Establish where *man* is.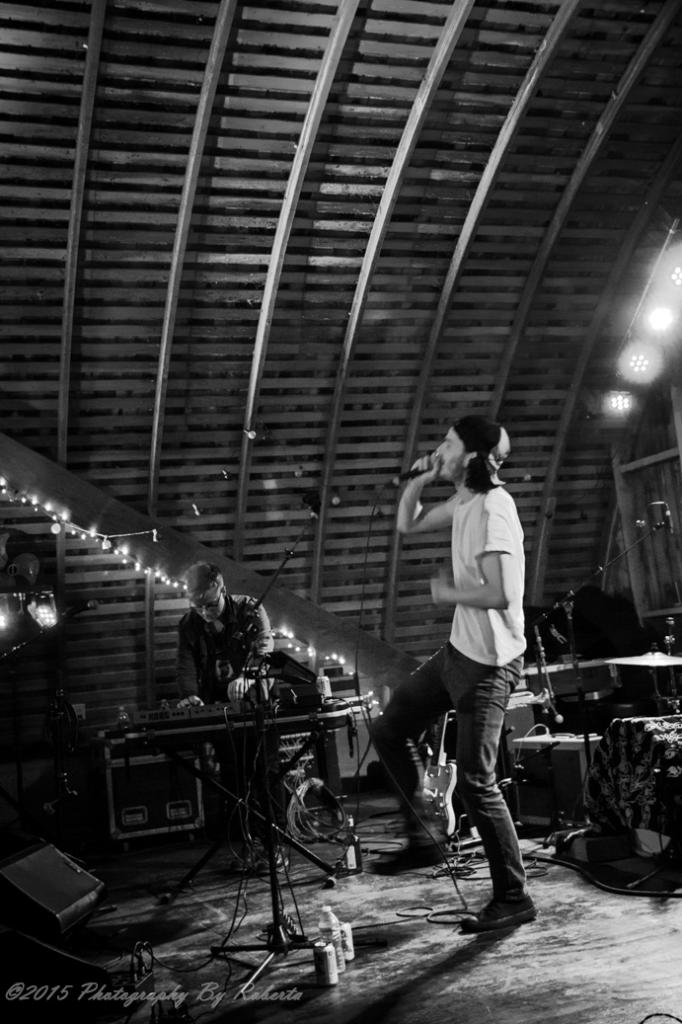
Established at <box>388,404,549,957</box>.
